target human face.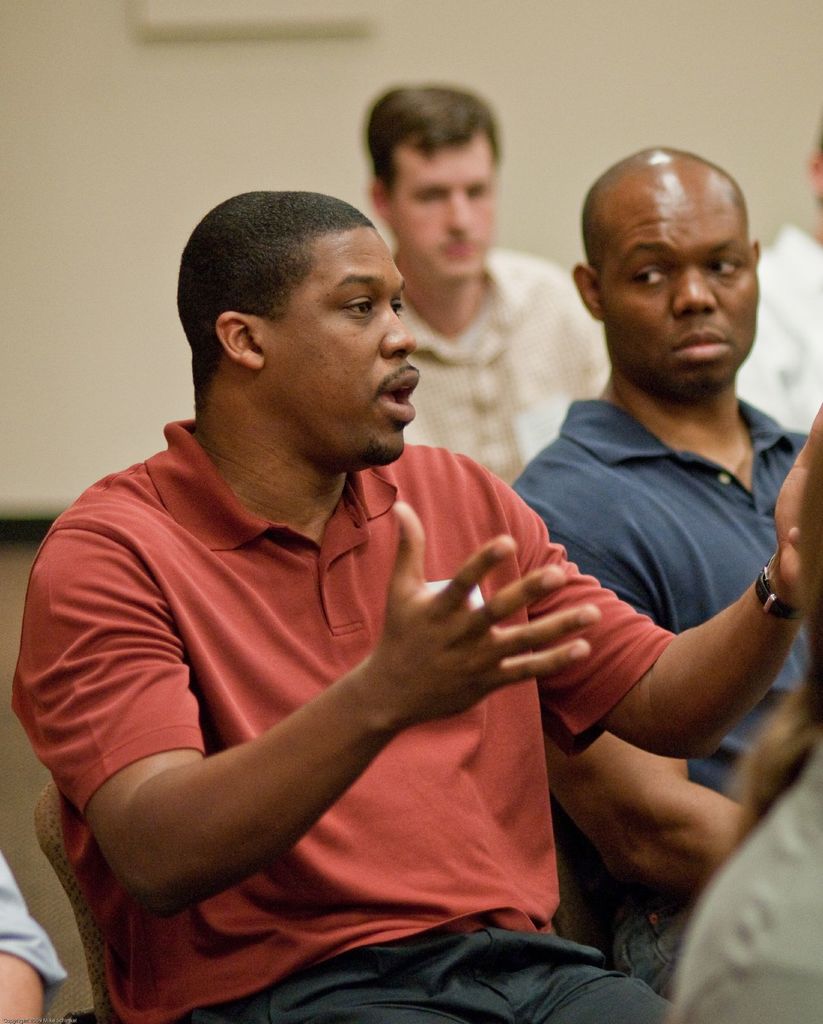
Target region: box(269, 223, 418, 476).
